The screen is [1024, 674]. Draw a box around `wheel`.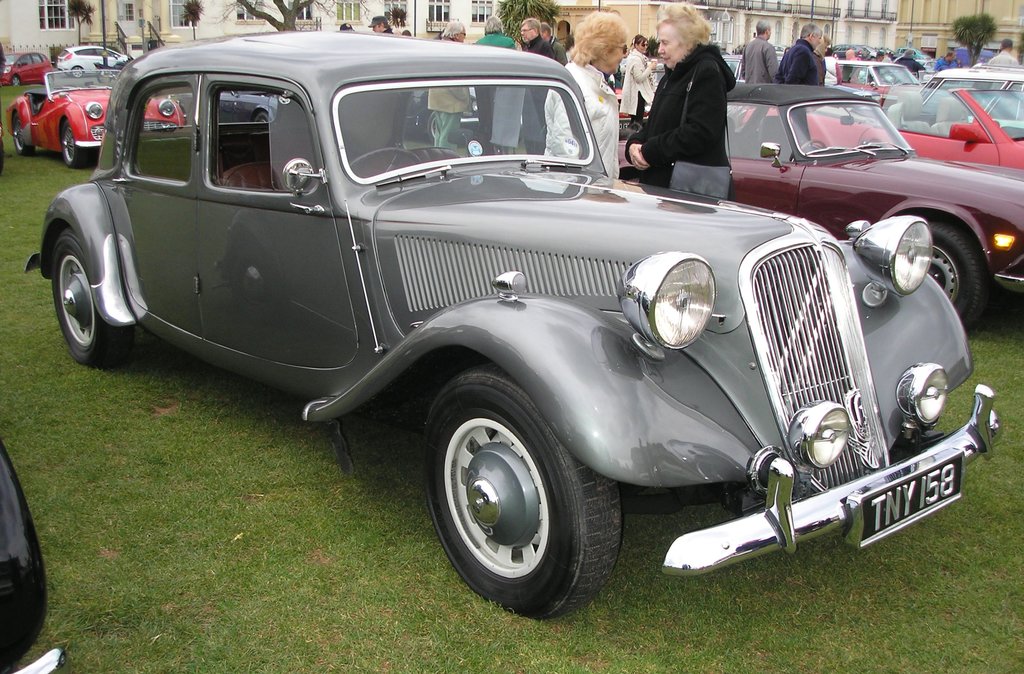
box(923, 218, 988, 333).
